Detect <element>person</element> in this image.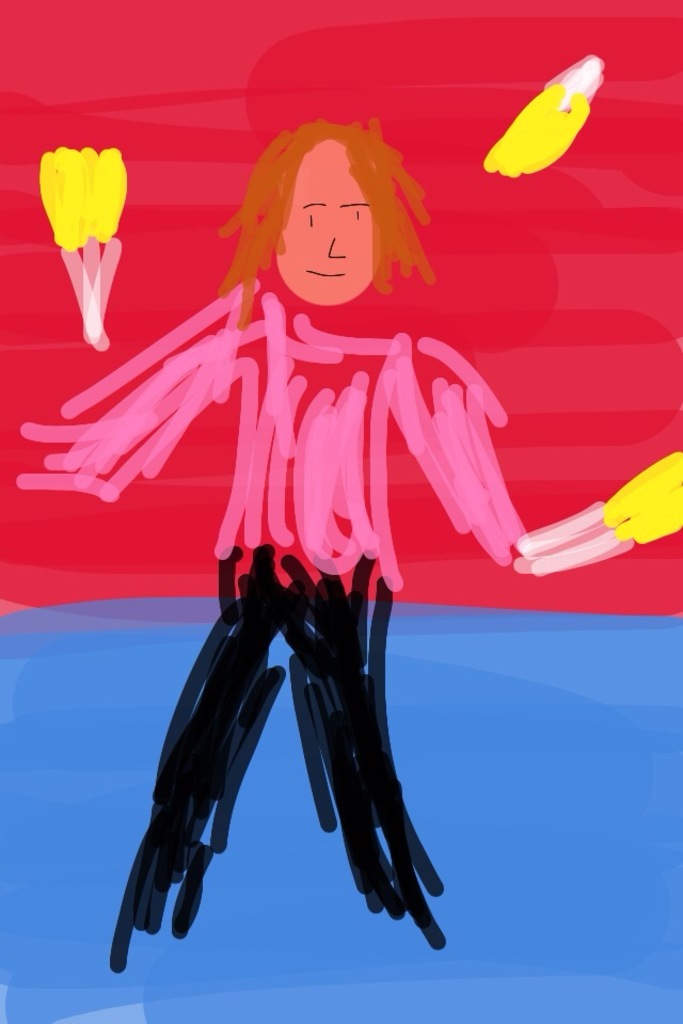
Detection: bbox(17, 115, 682, 973).
